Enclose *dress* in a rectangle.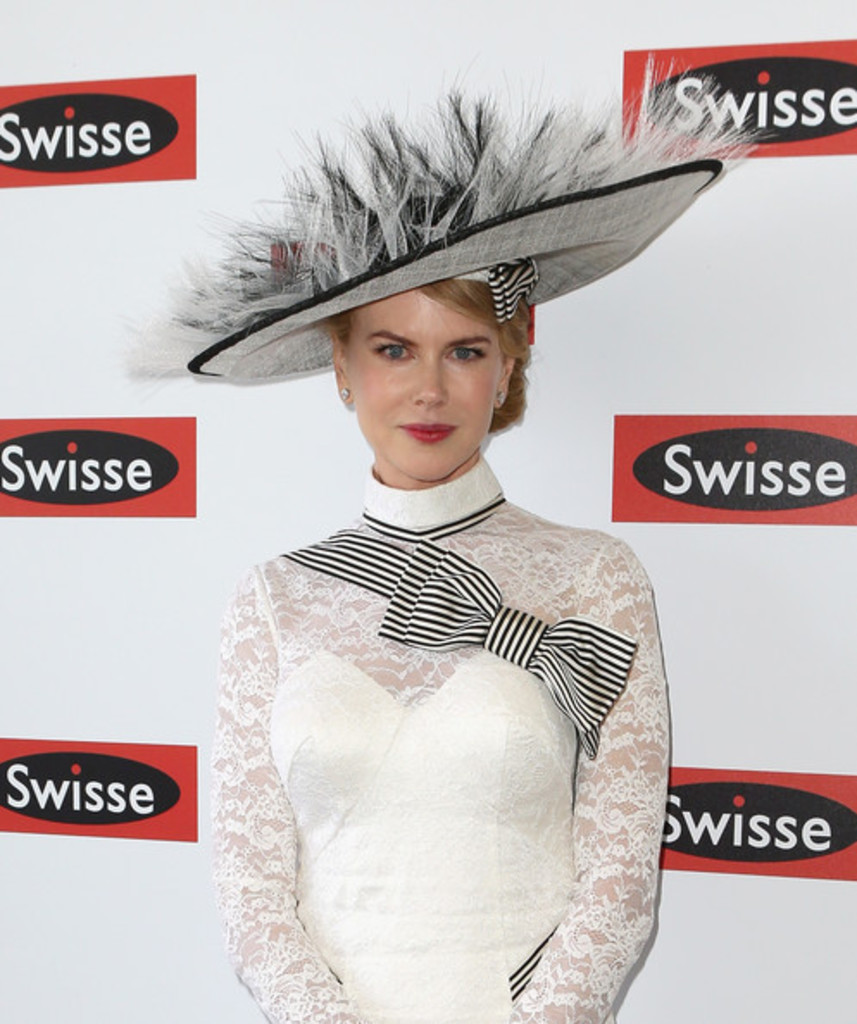
<box>217,457,671,1022</box>.
